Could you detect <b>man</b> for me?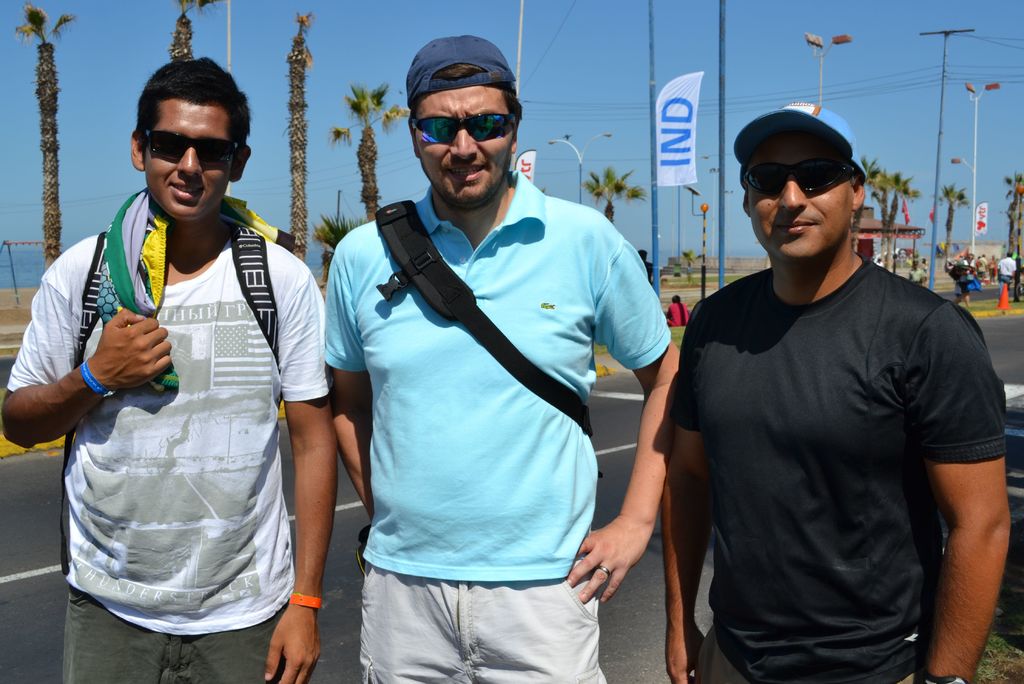
Detection result: (left=980, top=253, right=986, bottom=278).
